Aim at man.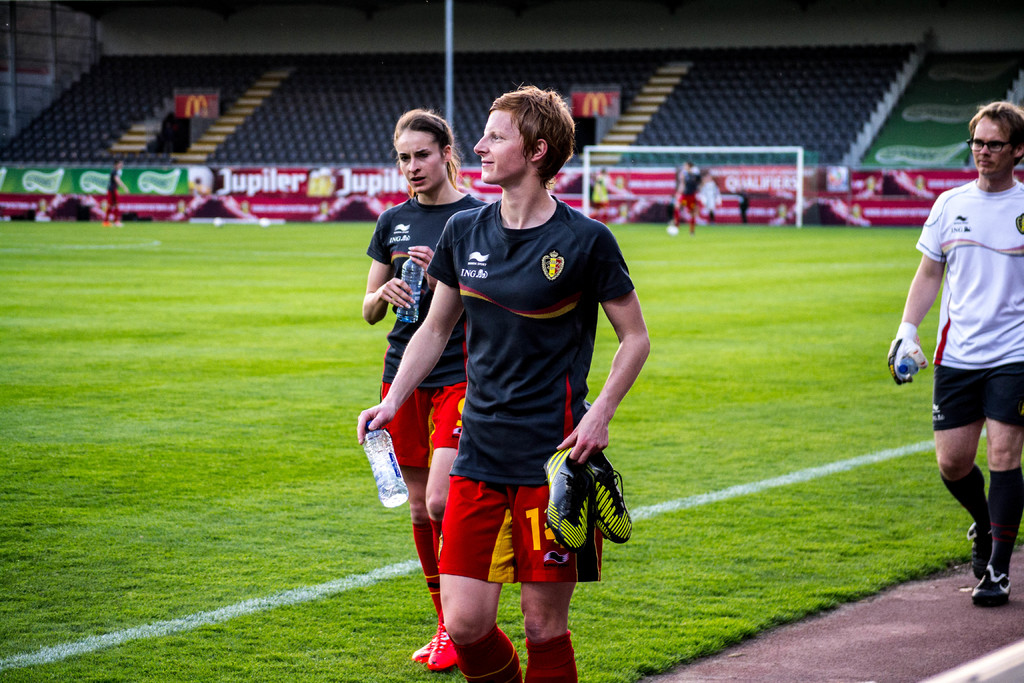
Aimed at {"x1": 666, "y1": 160, "x2": 701, "y2": 231}.
